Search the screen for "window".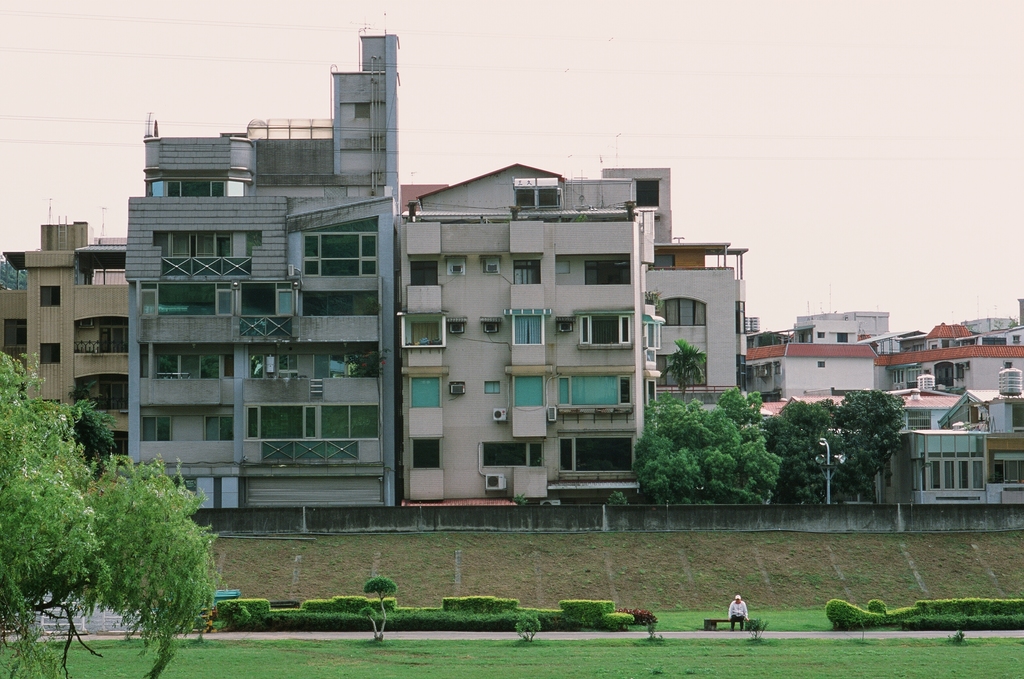
Found at 576 313 634 347.
